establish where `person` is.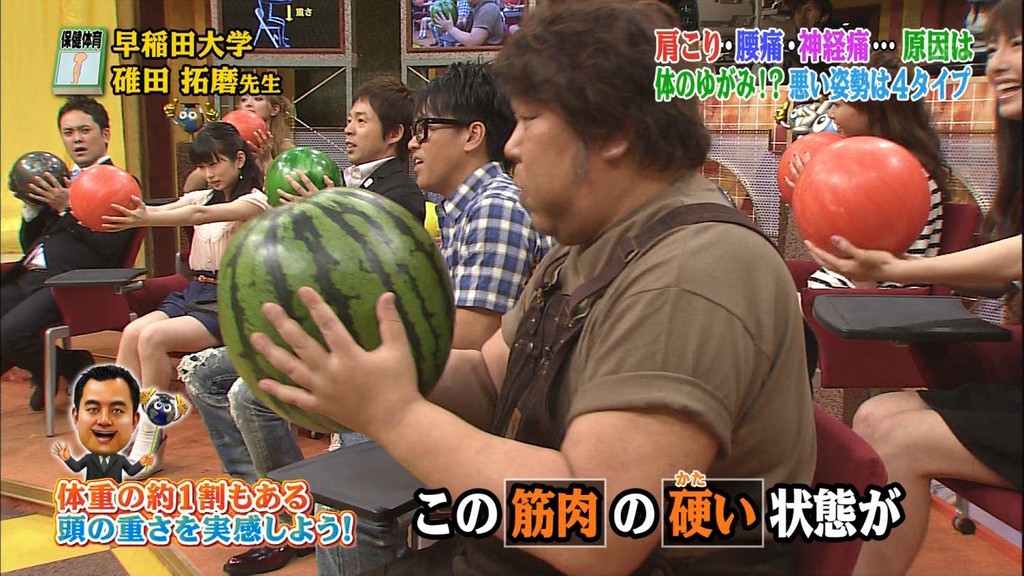
Established at (left=316, top=56, right=558, bottom=575).
